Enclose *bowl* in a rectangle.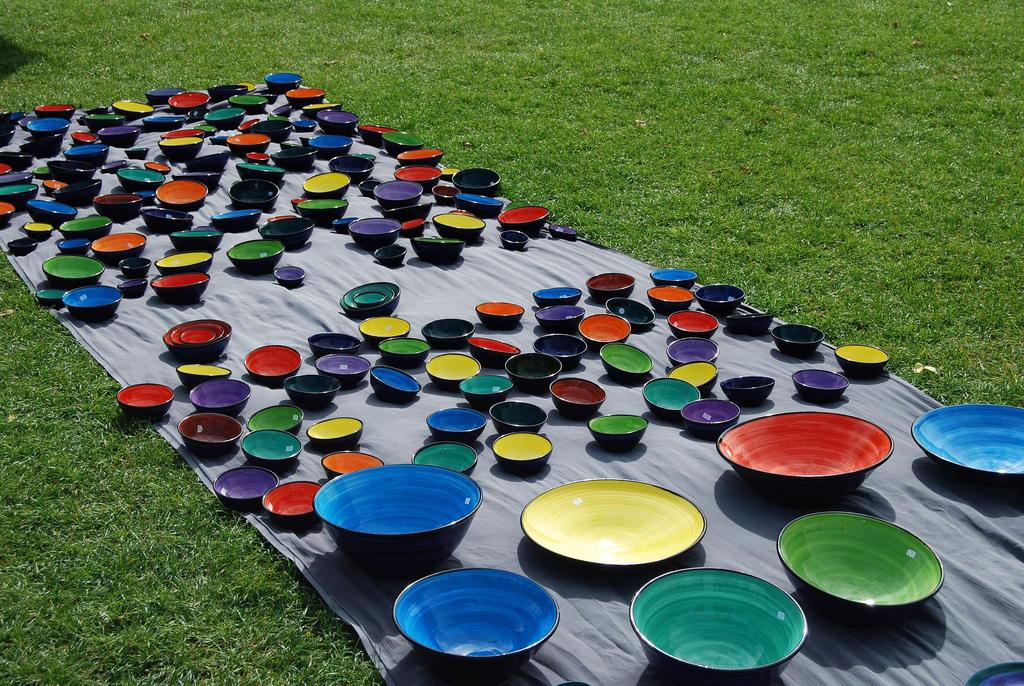
locate(360, 181, 380, 195).
